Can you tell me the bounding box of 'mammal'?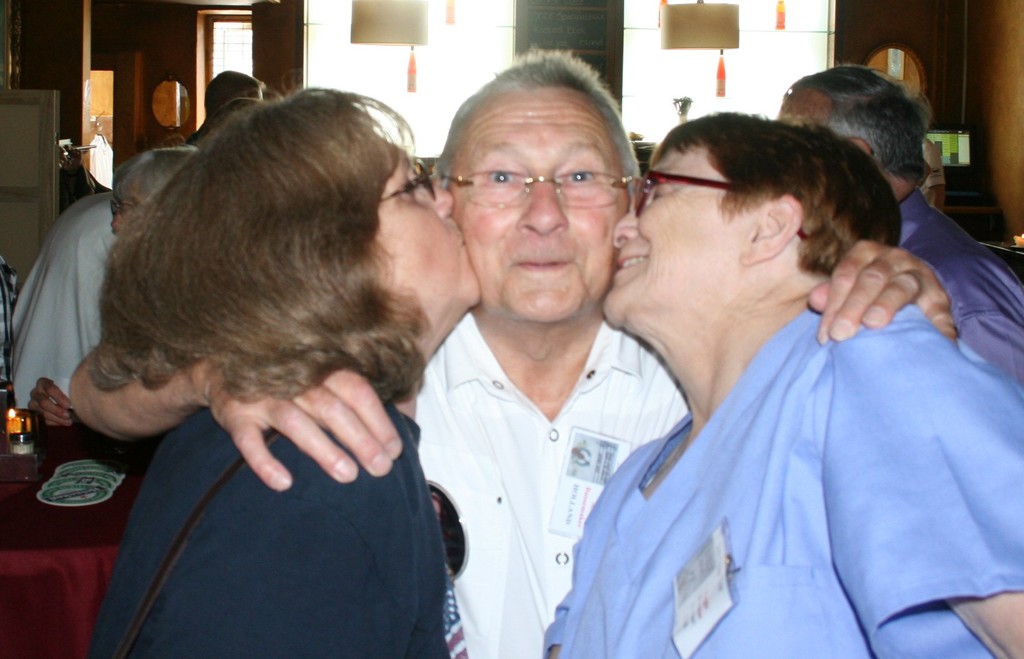
bbox(84, 84, 483, 658).
